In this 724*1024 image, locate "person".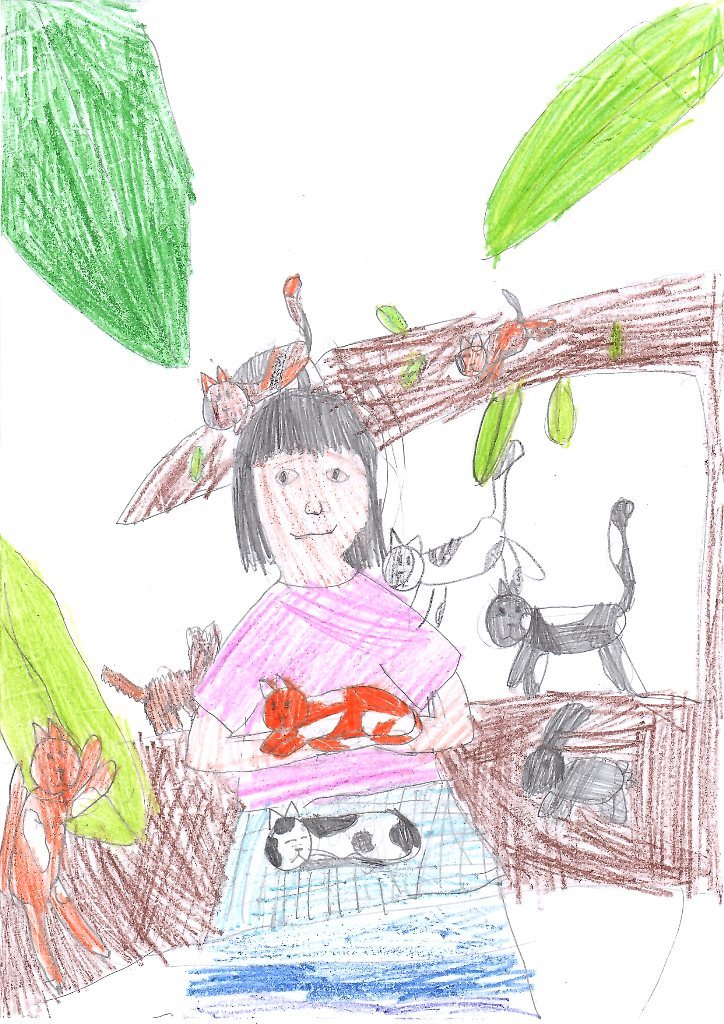
Bounding box: Rect(180, 379, 503, 939).
